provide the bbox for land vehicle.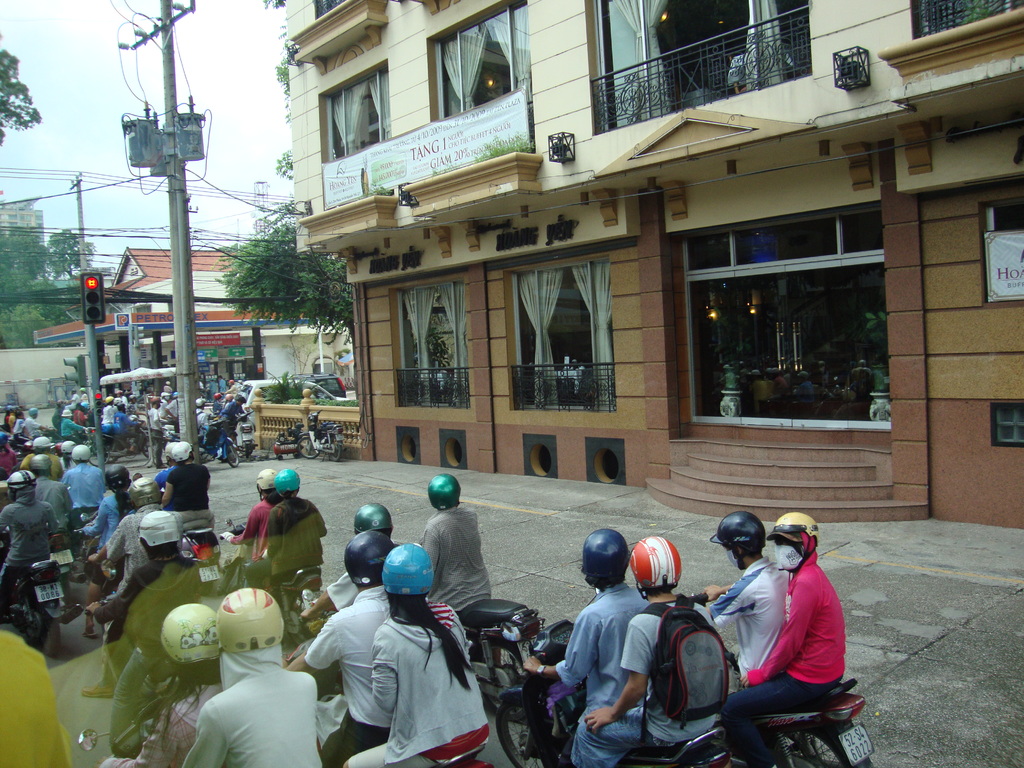
[298, 410, 344, 462].
